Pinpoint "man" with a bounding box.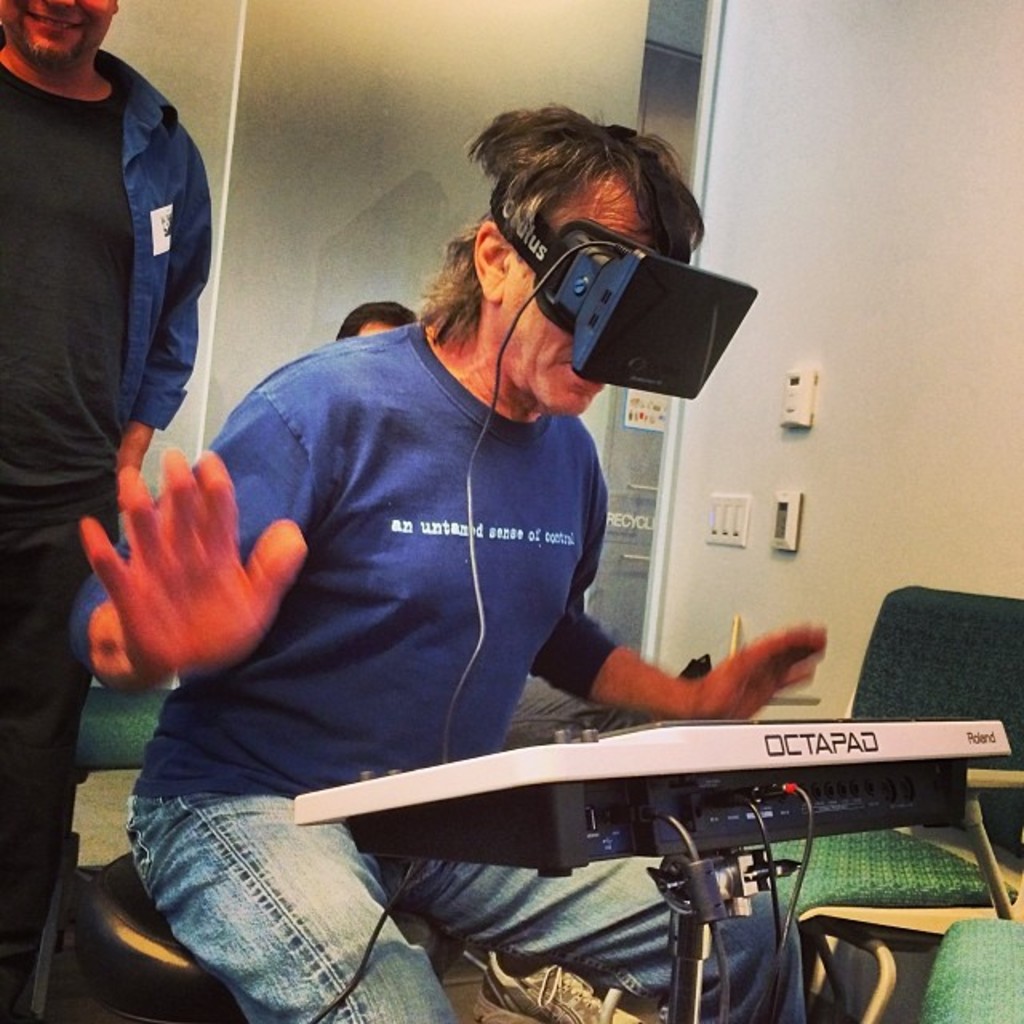
bbox=(339, 293, 416, 347).
